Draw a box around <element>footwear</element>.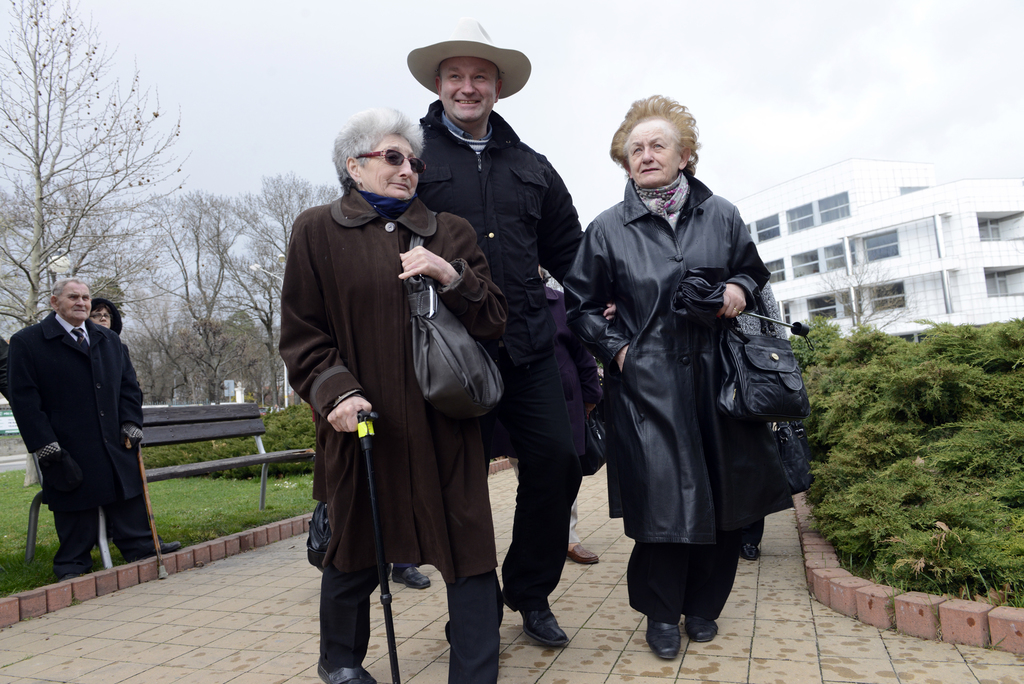
<bbox>641, 615, 682, 656</bbox>.
